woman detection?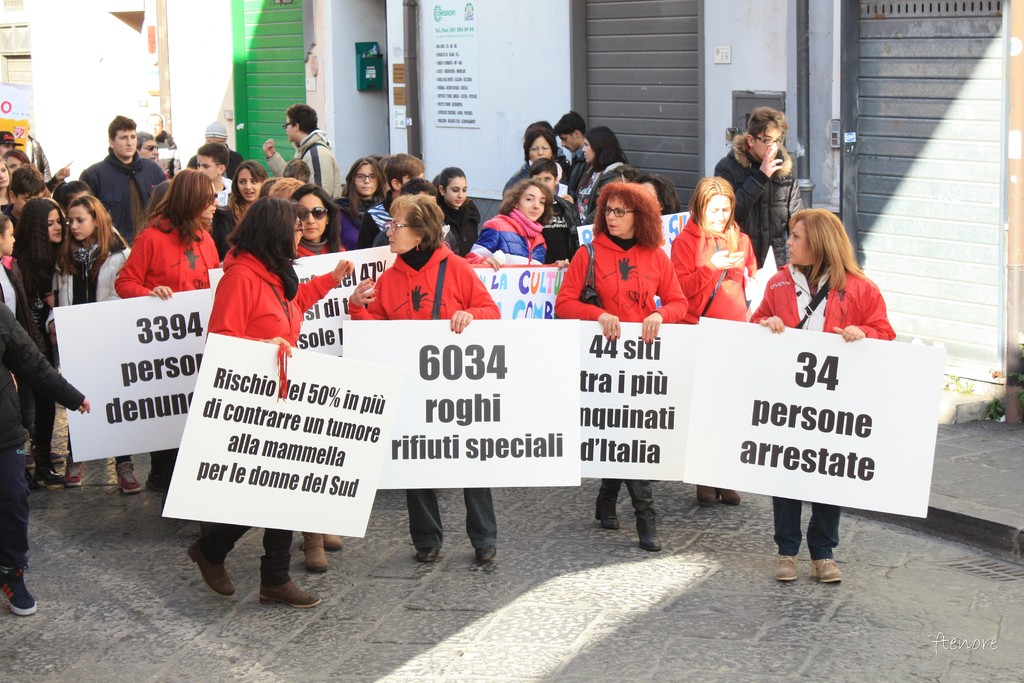
[x1=117, y1=170, x2=210, y2=497]
